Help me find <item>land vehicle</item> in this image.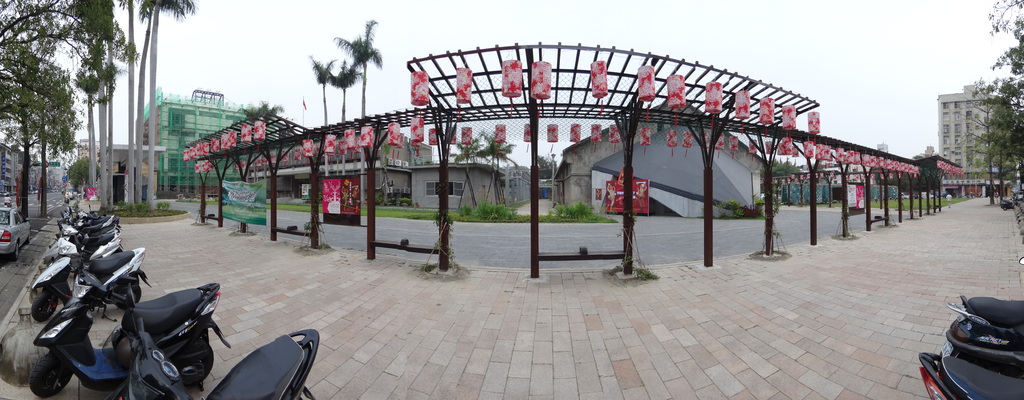
Found it: box(26, 233, 150, 325).
